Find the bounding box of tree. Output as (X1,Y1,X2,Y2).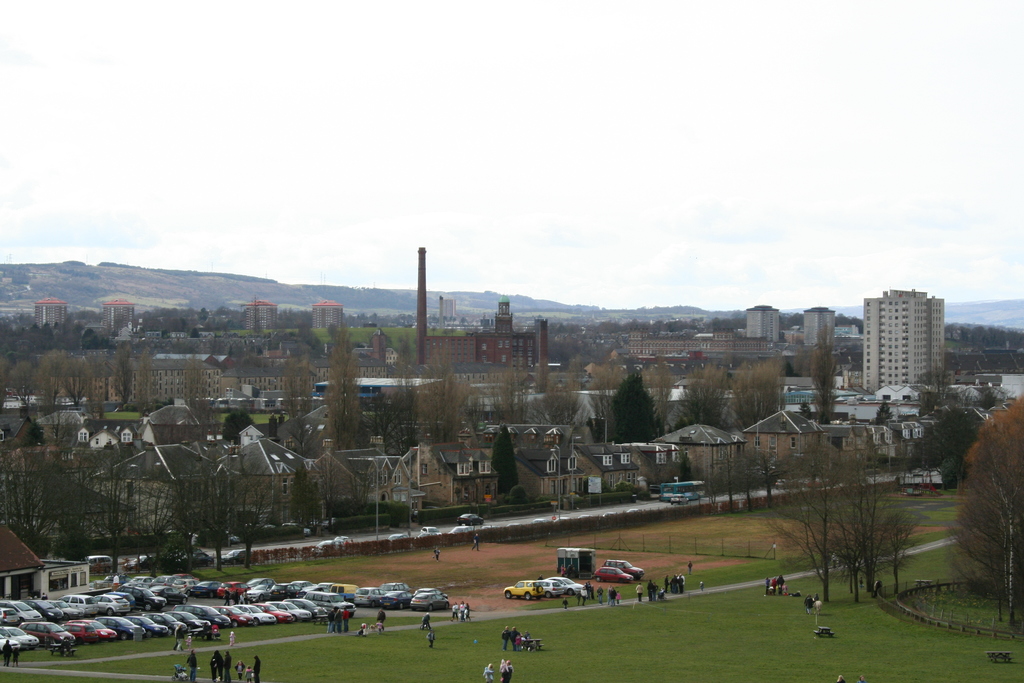
(783,365,797,376).
